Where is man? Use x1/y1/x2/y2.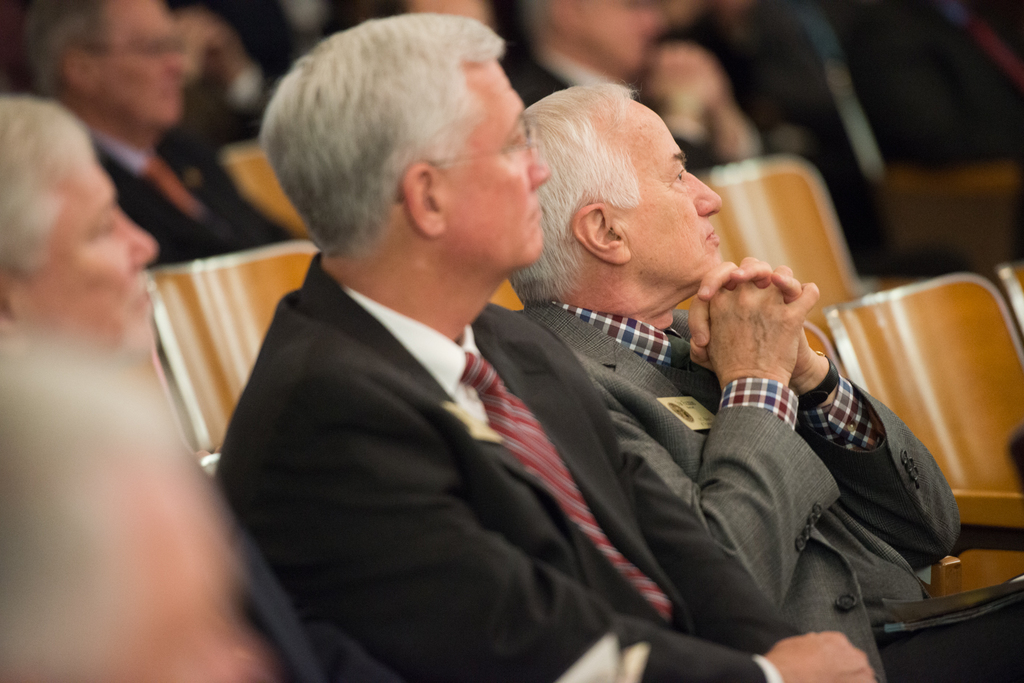
488/0/770/177.
